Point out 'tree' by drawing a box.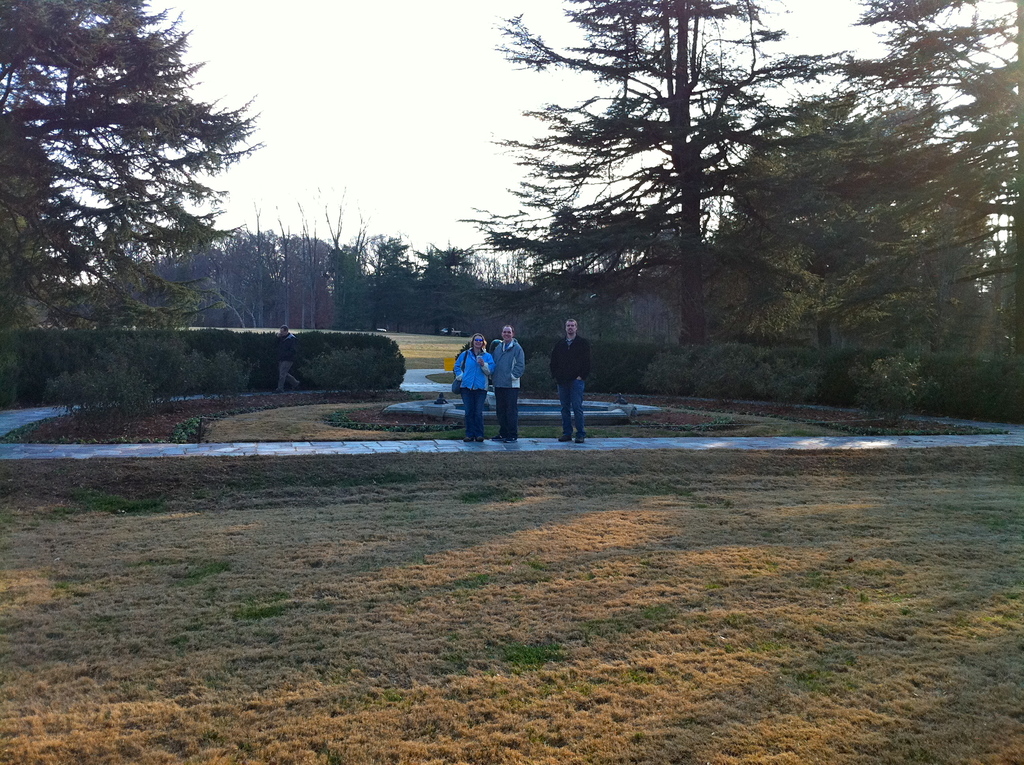
bbox=(453, 0, 838, 403).
